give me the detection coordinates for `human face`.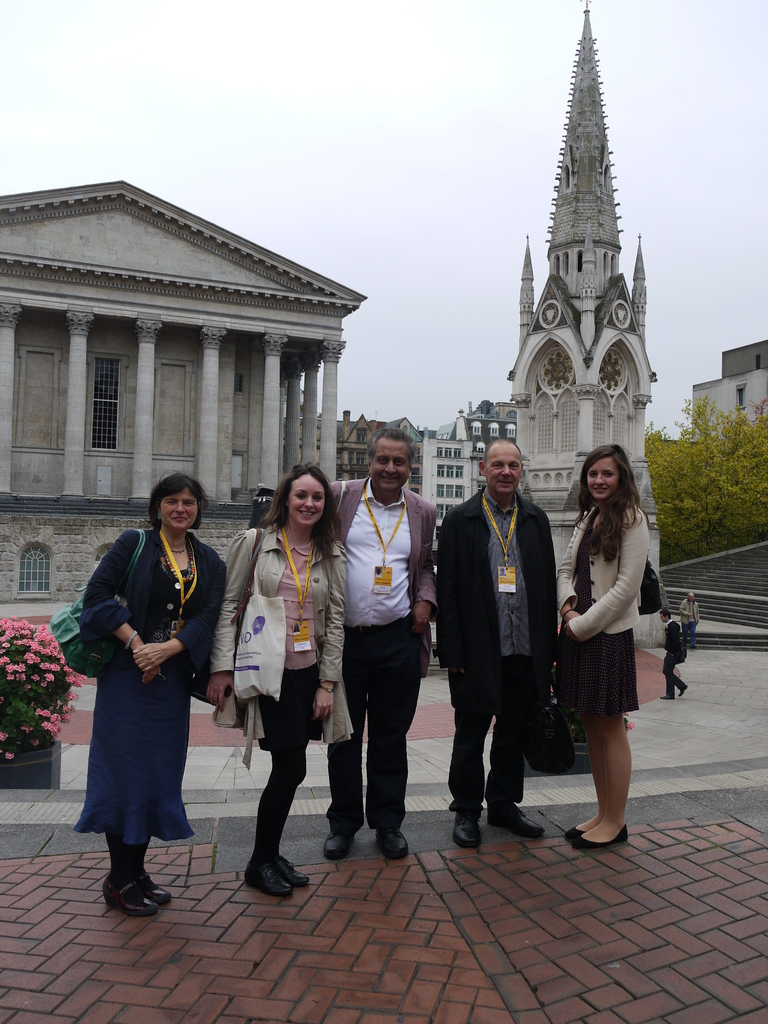
Rect(372, 438, 406, 489).
